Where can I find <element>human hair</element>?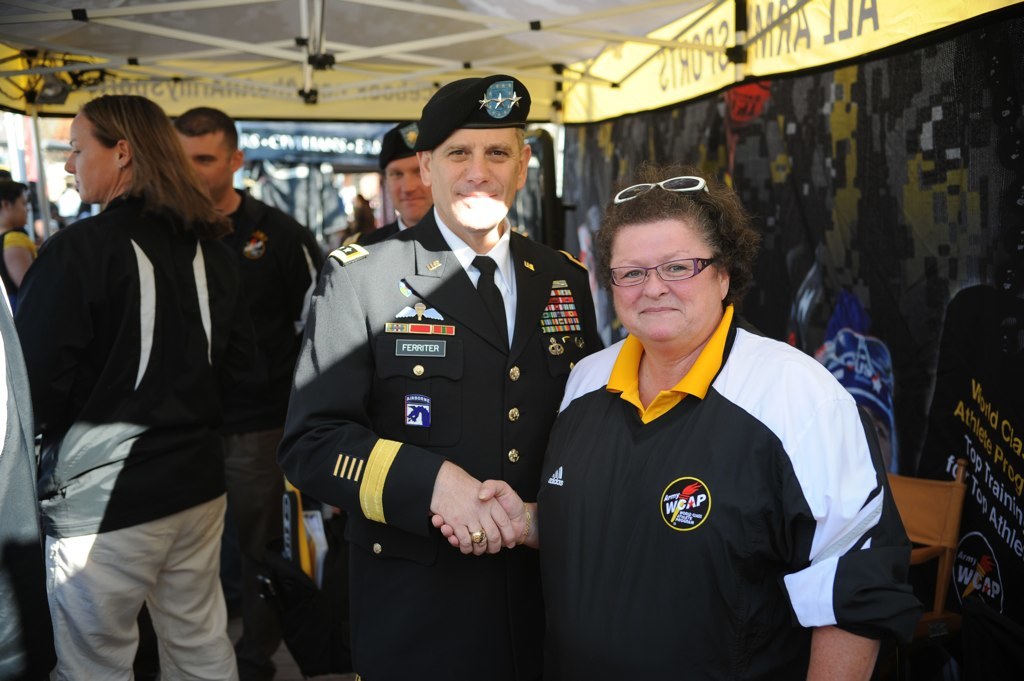
You can find it at [x1=175, y1=105, x2=240, y2=154].
